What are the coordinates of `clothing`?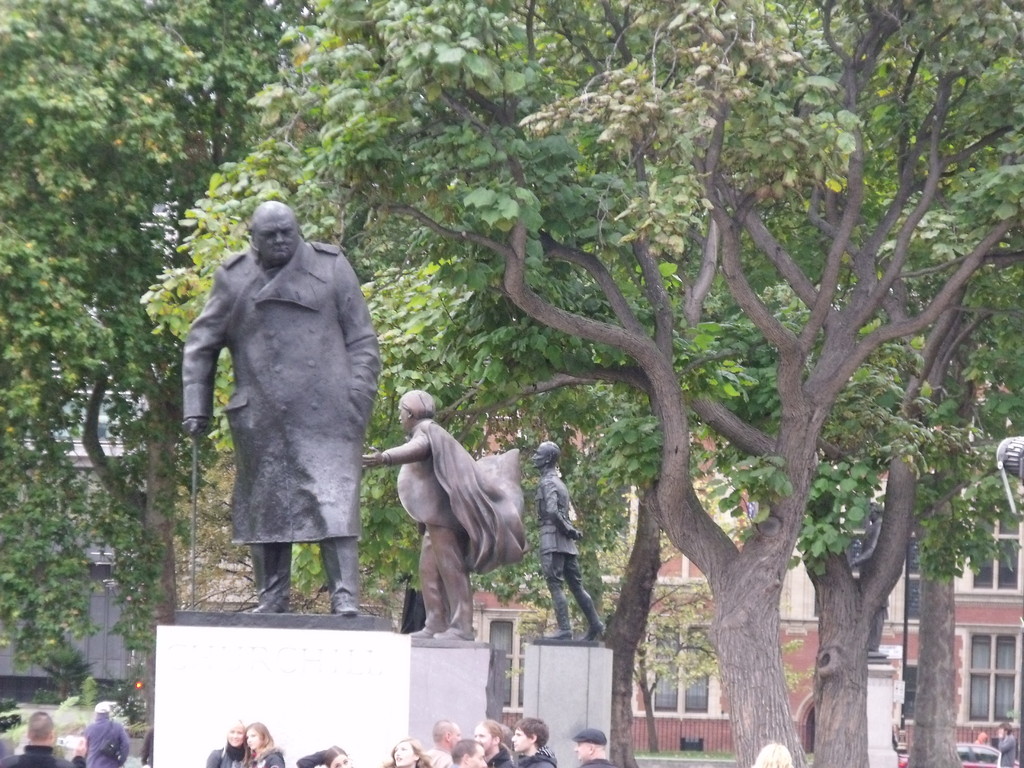
l=999, t=733, r=1015, b=765.
